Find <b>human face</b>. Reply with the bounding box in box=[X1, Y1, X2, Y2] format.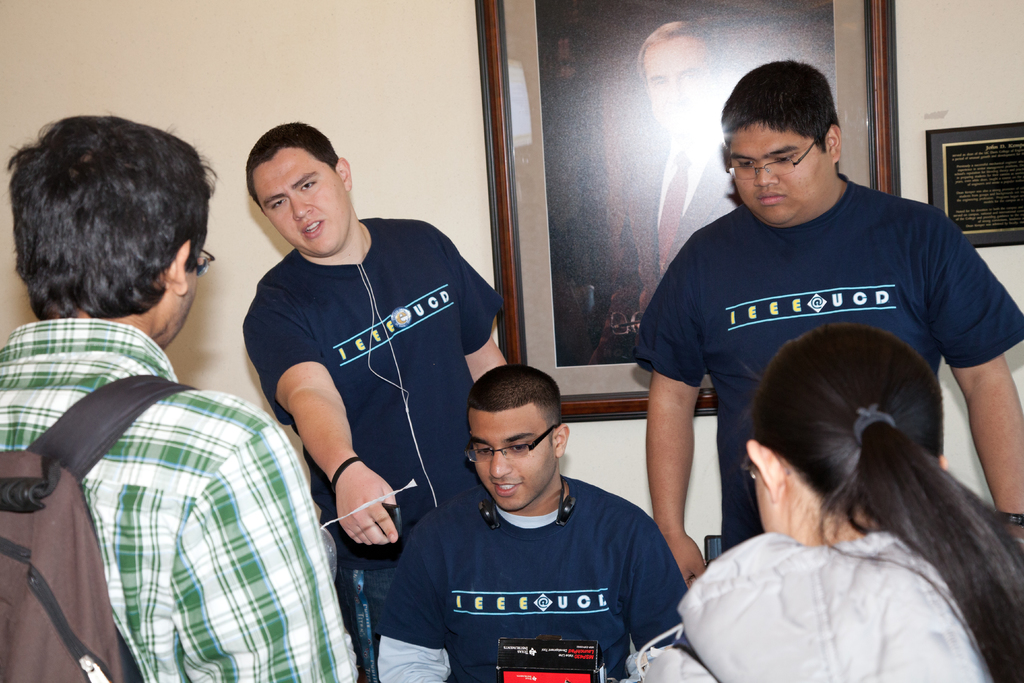
box=[644, 37, 701, 136].
